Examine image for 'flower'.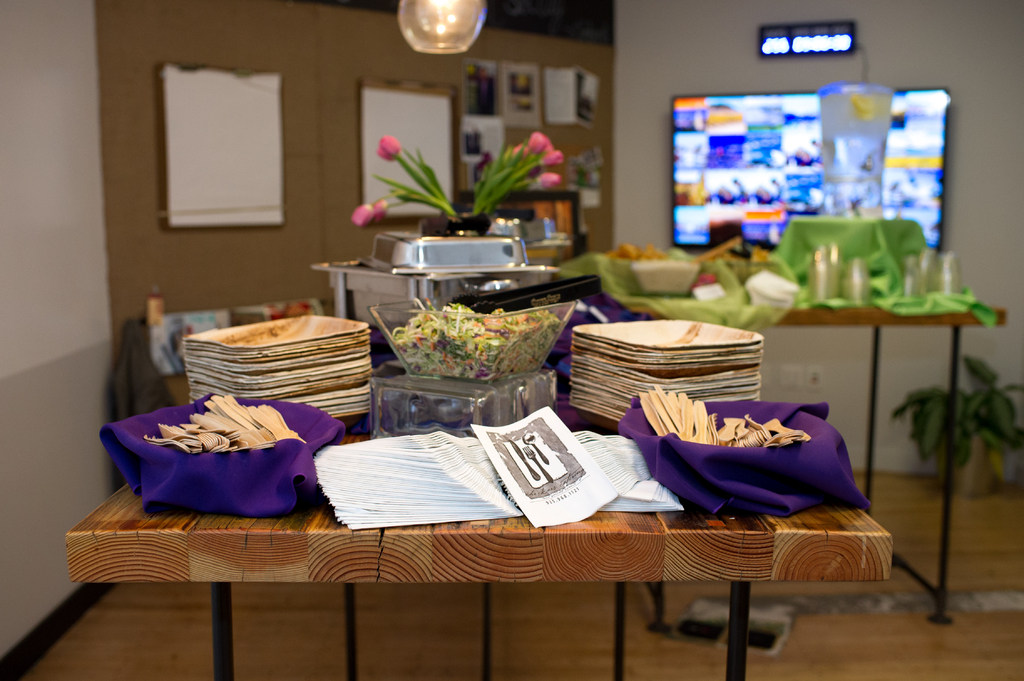
Examination result: box(542, 148, 564, 166).
